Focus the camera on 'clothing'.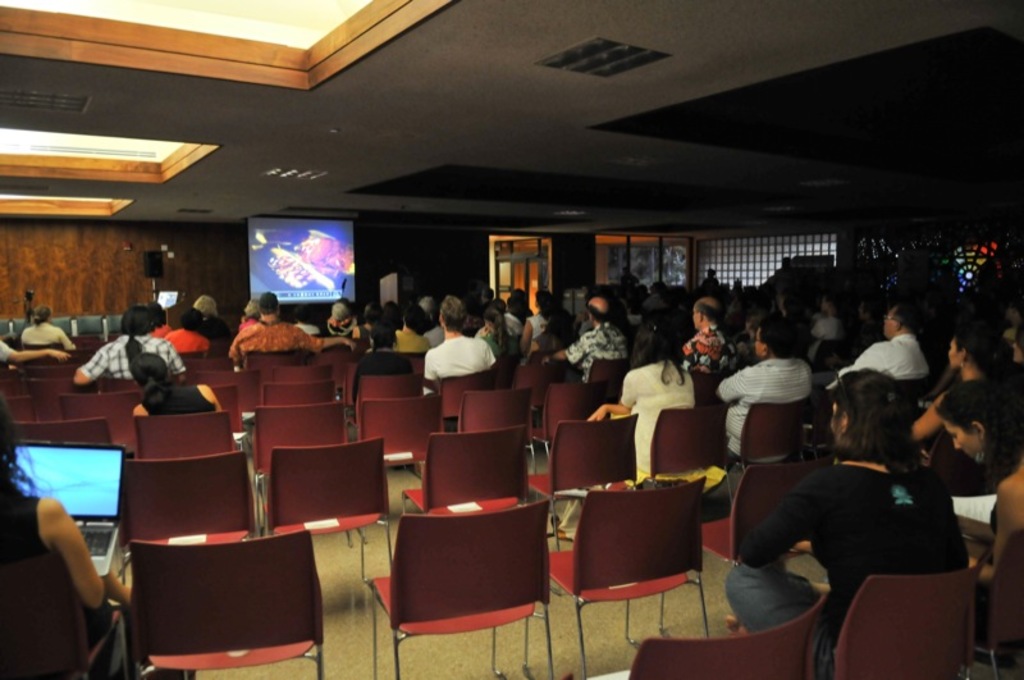
Focus region: [221,310,333,359].
